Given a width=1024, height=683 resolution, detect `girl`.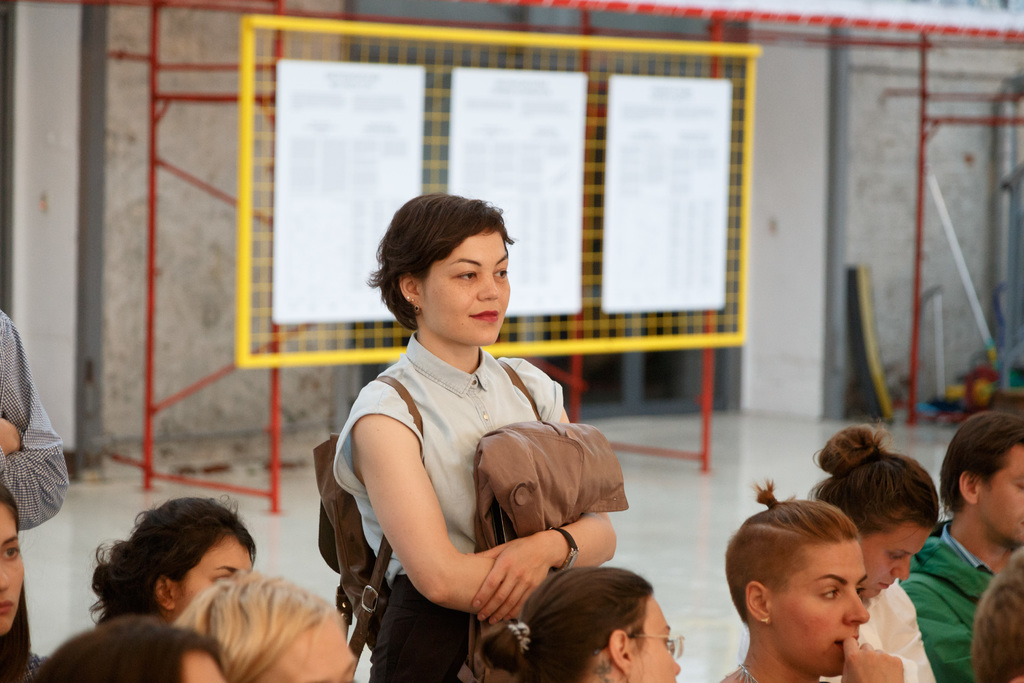
83, 490, 260, 627.
